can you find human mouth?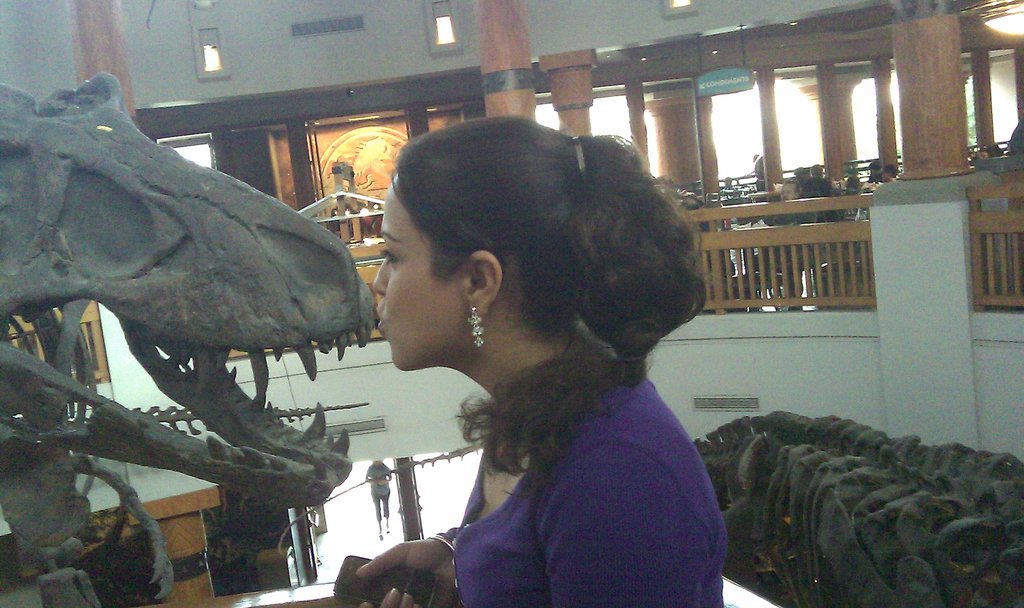
Yes, bounding box: {"left": 374, "top": 305, "right": 384, "bottom": 331}.
